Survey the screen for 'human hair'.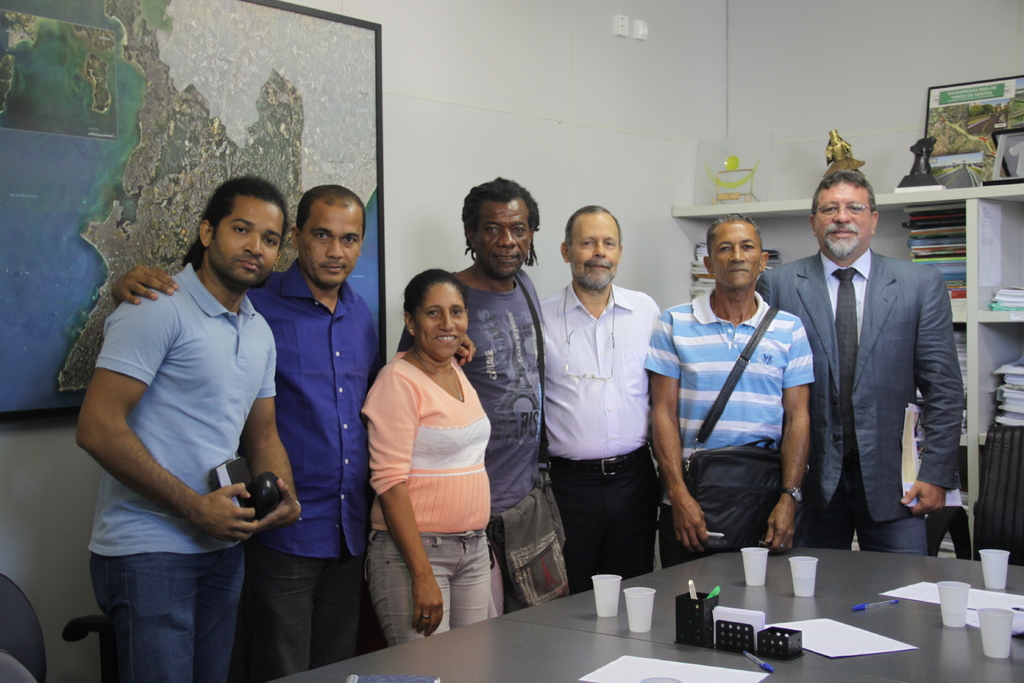
Survey found: crop(705, 215, 765, 261).
